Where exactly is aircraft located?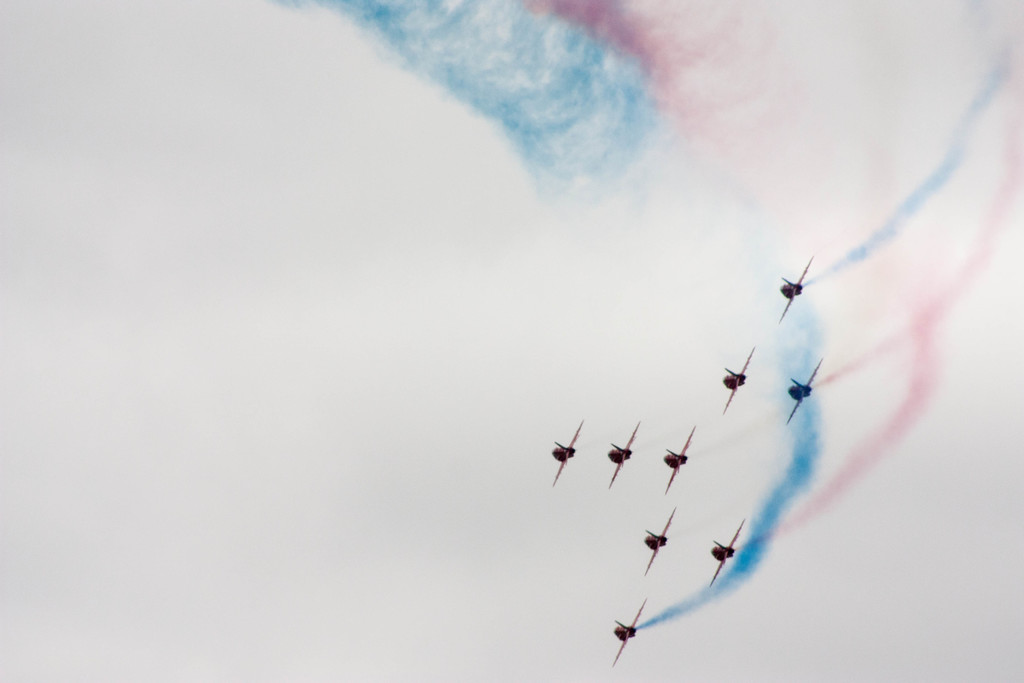
Its bounding box is box(607, 599, 643, 673).
